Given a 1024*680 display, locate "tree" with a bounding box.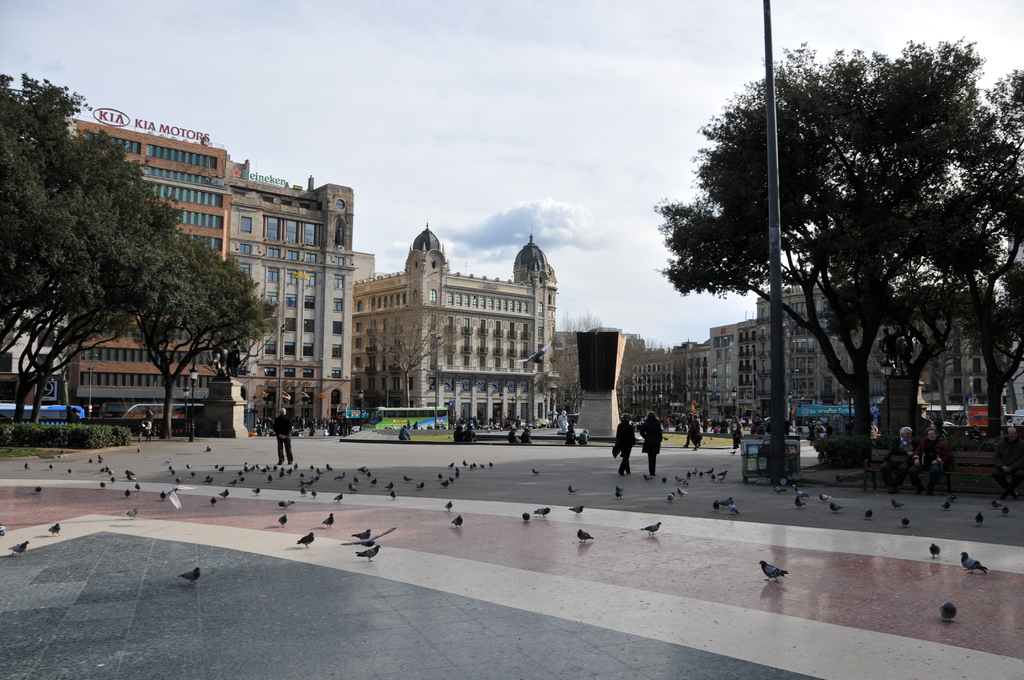
Located: l=910, t=307, r=964, b=425.
